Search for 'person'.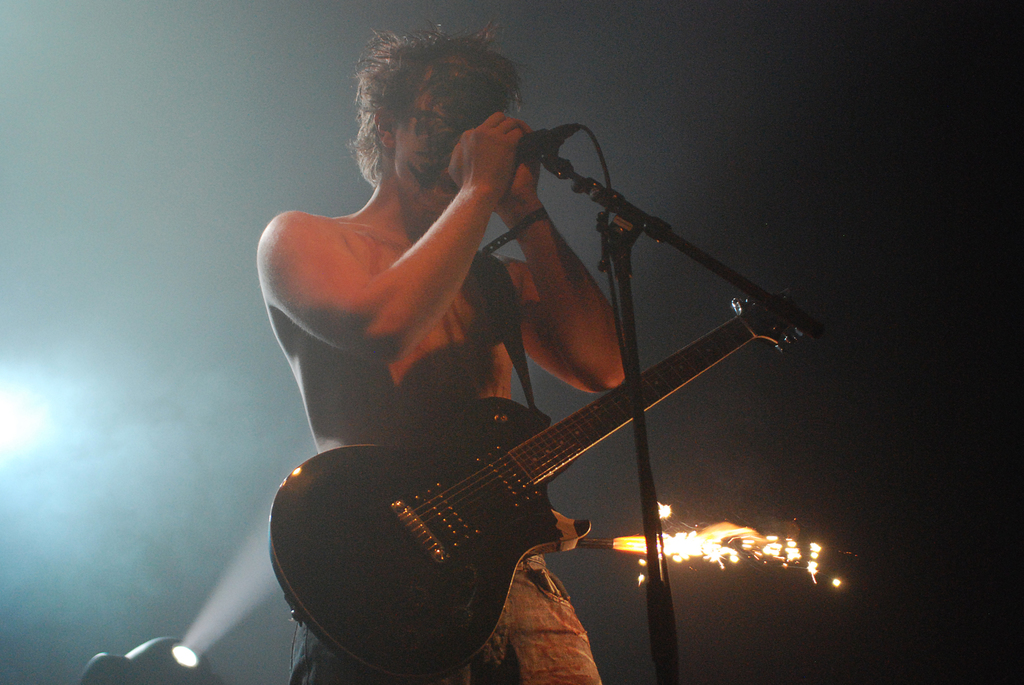
Found at [324, 154, 754, 660].
